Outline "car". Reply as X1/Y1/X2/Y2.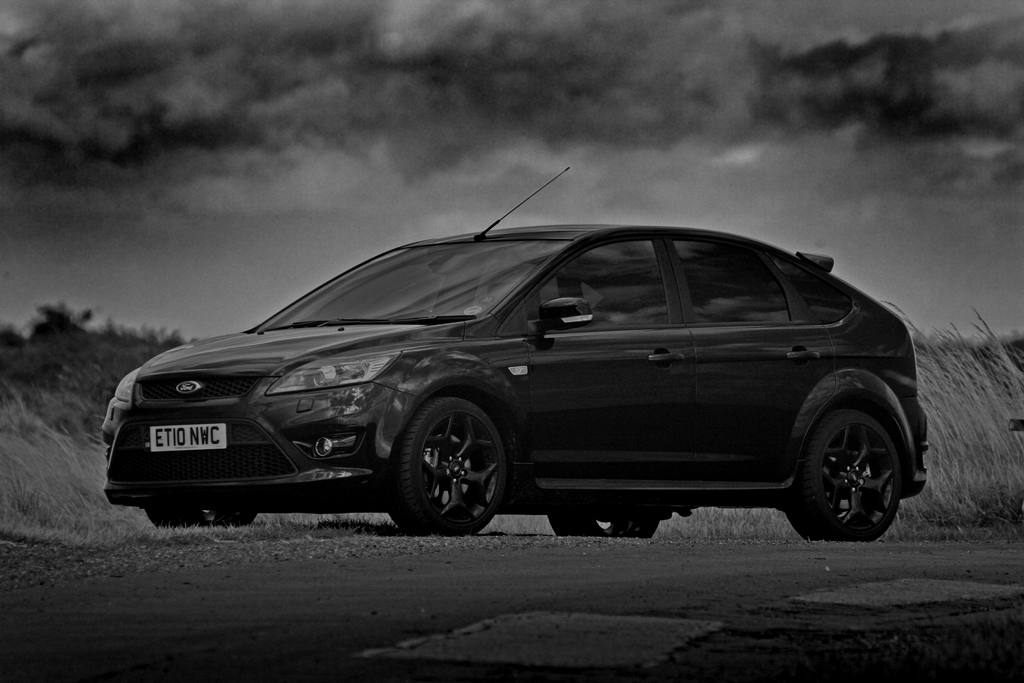
84/172/925/548.
